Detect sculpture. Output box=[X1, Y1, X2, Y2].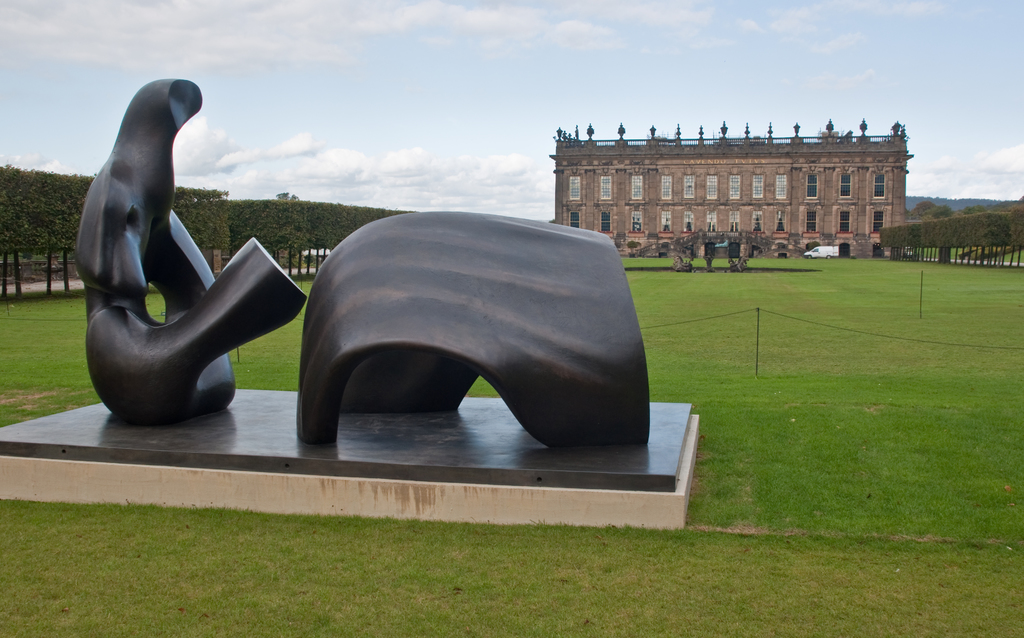
box=[286, 210, 653, 450].
